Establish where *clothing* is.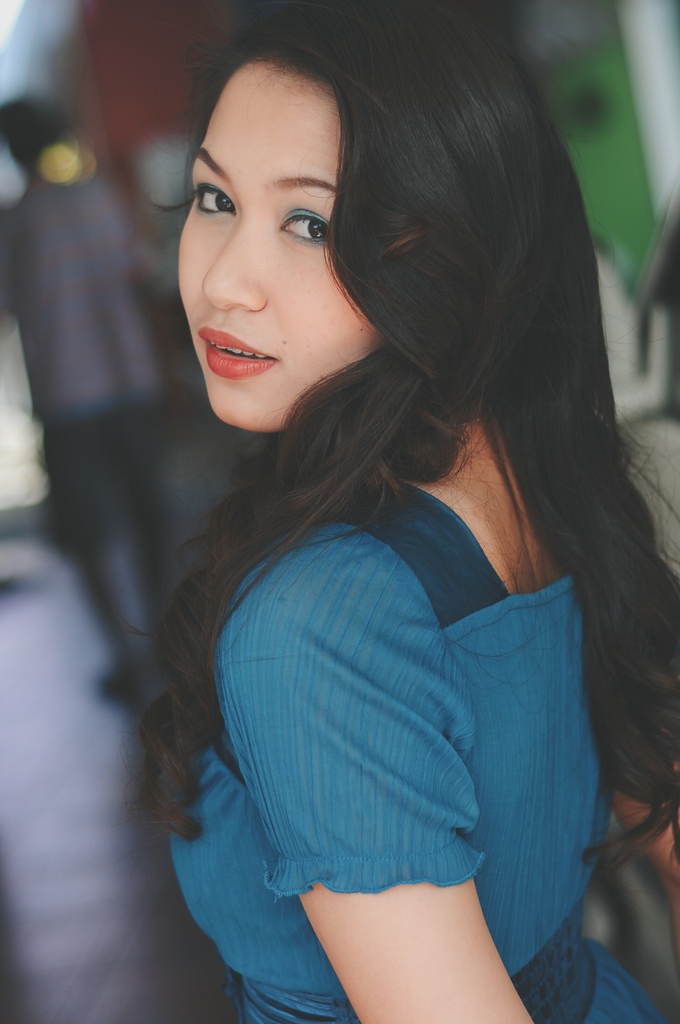
Established at (x1=169, y1=472, x2=677, y2=1023).
